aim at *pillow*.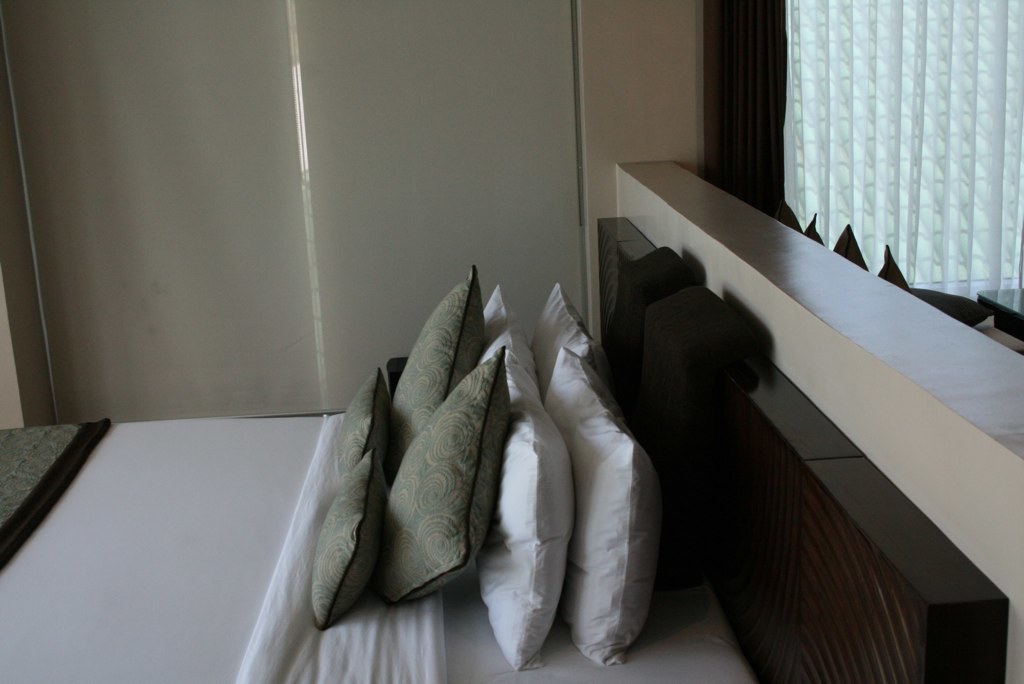
Aimed at {"left": 538, "top": 289, "right": 620, "bottom": 418}.
